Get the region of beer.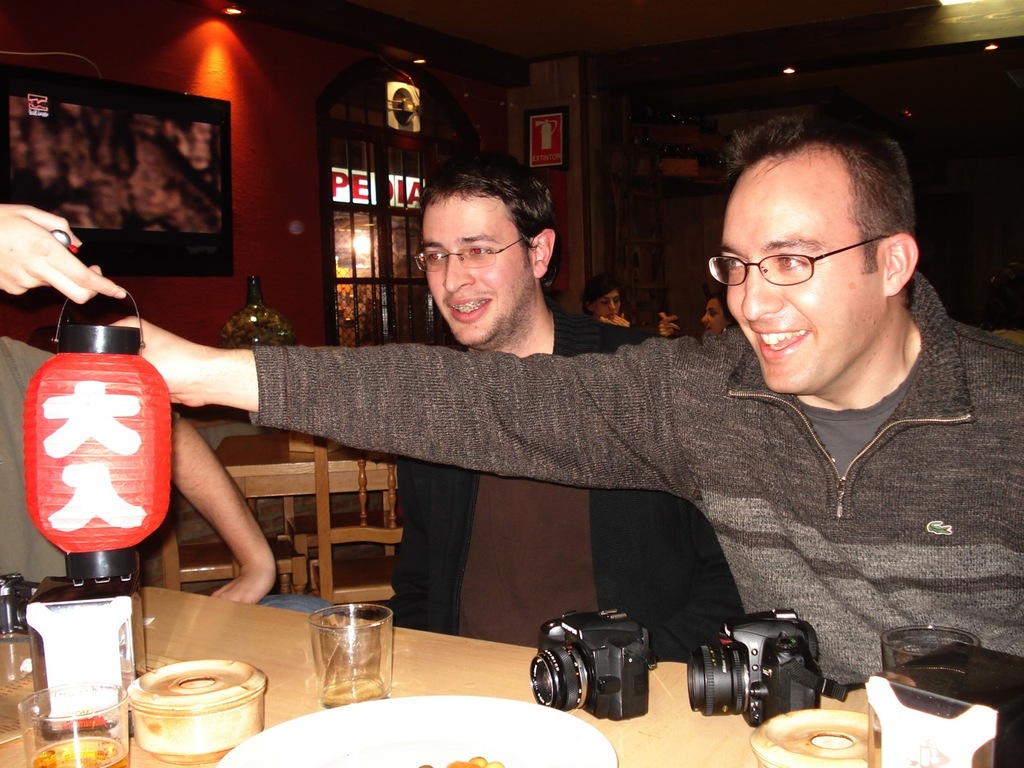
[27,734,130,767].
